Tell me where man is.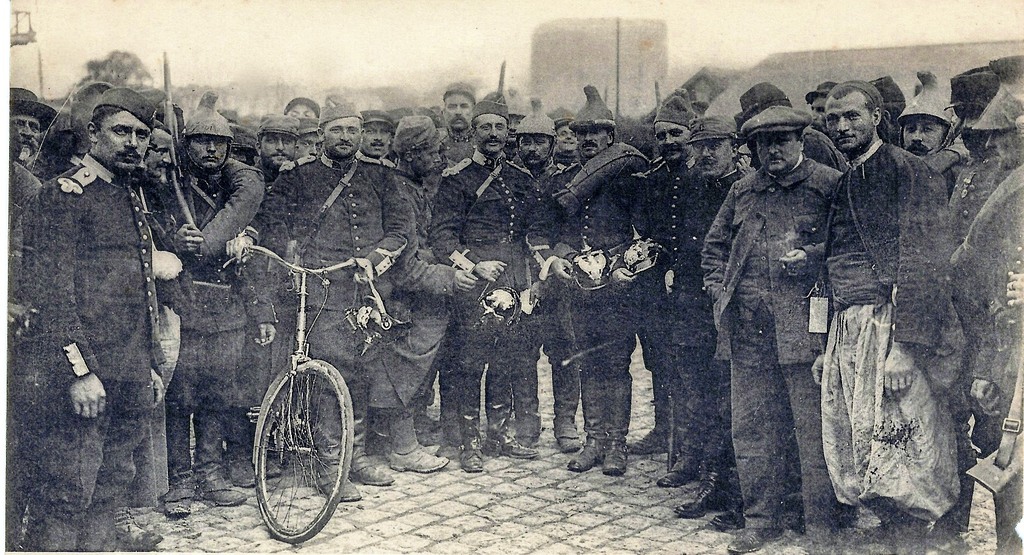
man is at 1, 81, 58, 165.
